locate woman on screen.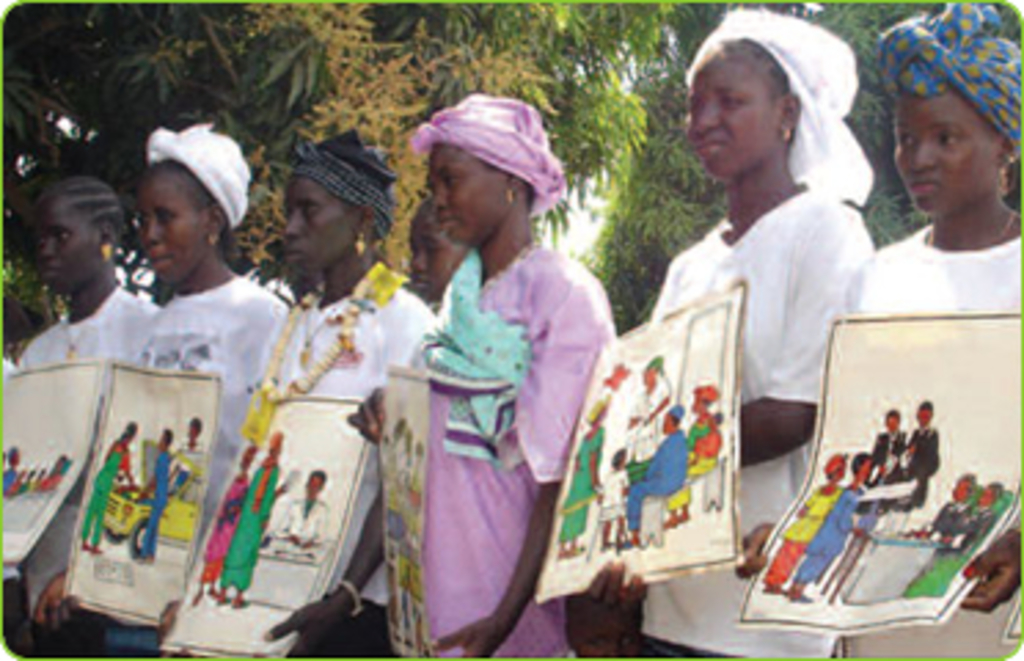
On screen at region(212, 432, 284, 617).
